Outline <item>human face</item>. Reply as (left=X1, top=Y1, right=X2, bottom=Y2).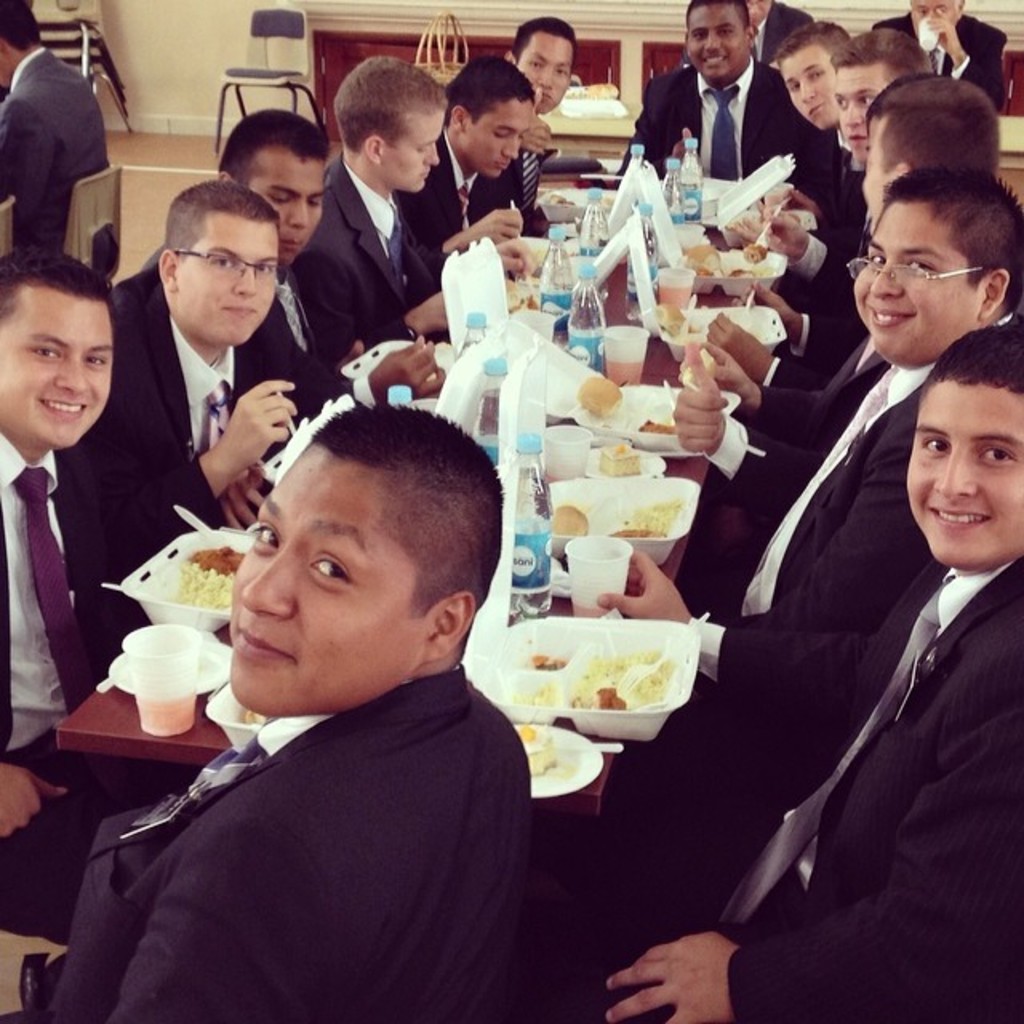
(left=859, top=120, right=893, bottom=219).
